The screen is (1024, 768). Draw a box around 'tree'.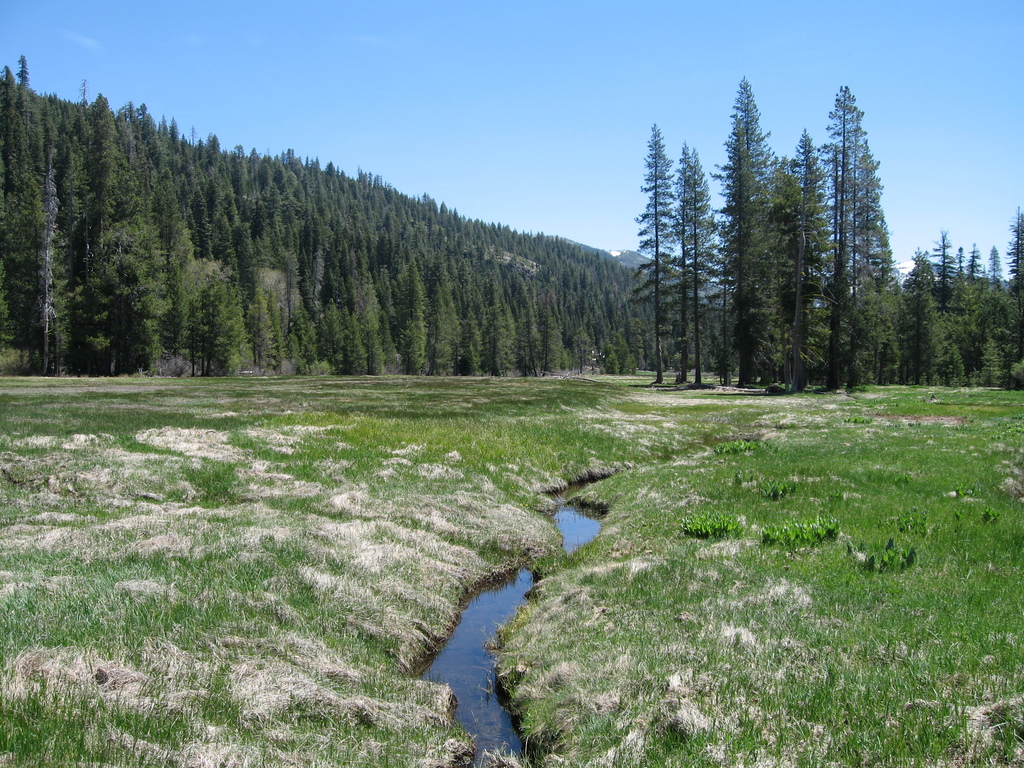
[x1=190, y1=278, x2=219, y2=375].
